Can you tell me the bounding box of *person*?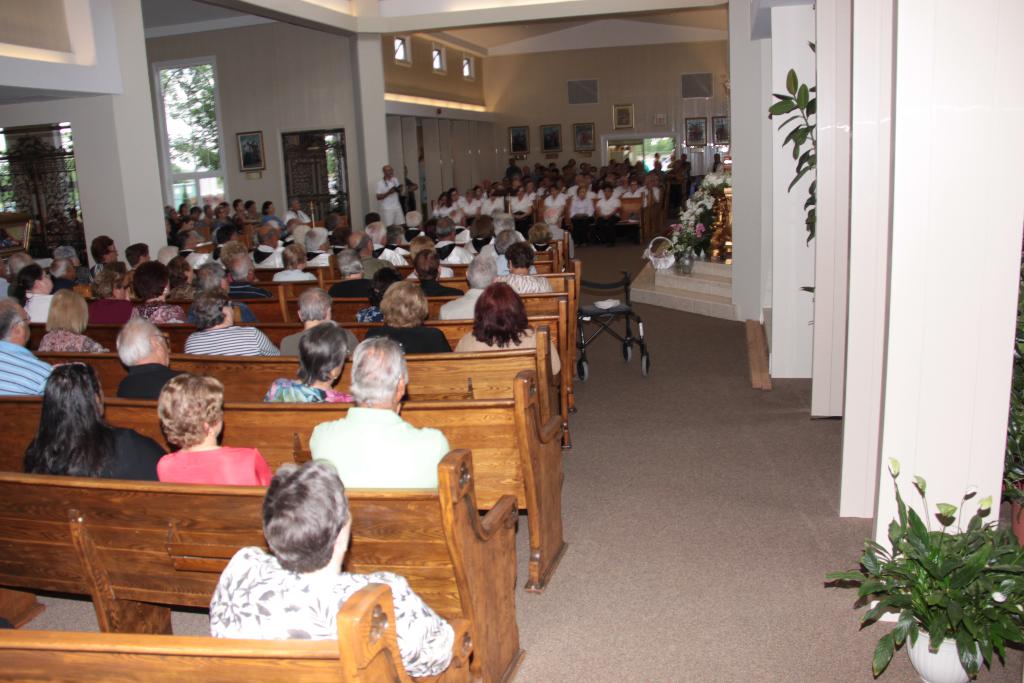
{"left": 451, "top": 280, "right": 564, "bottom": 377}.
